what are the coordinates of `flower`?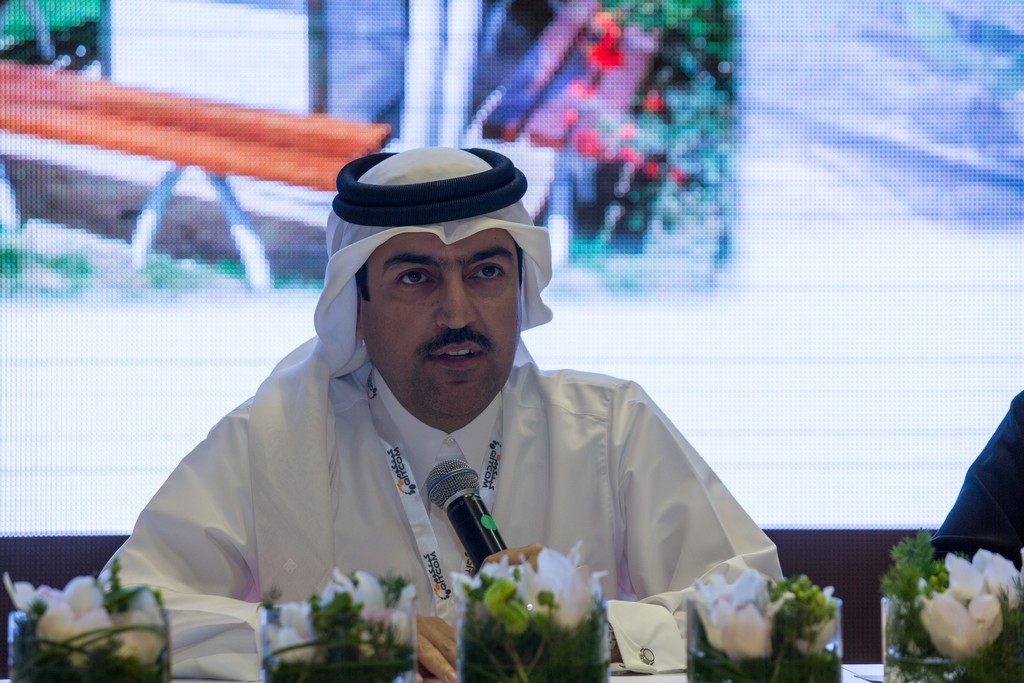
<box>925,548,1022,661</box>.
